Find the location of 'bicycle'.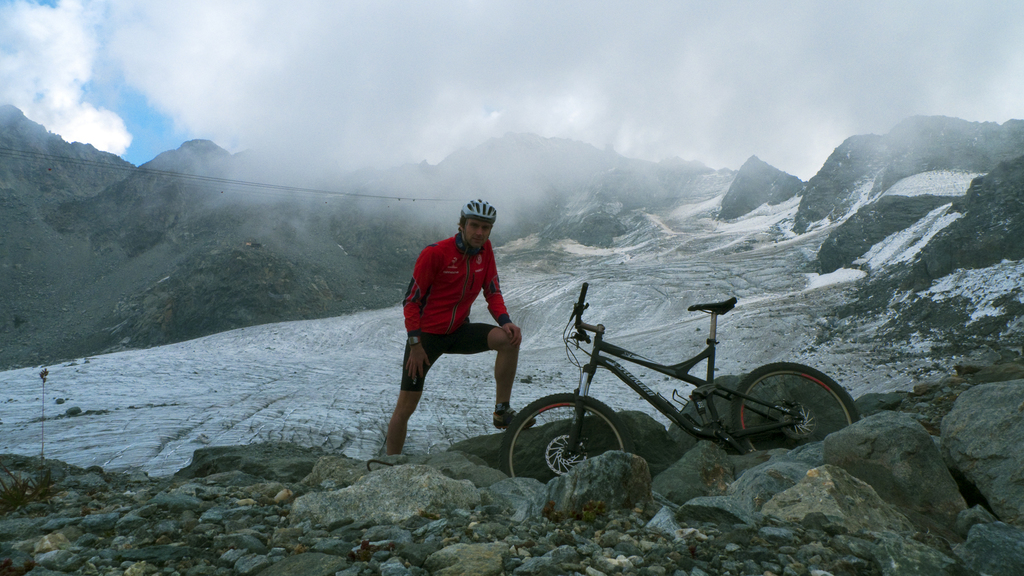
Location: [left=503, top=282, right=858, bottom=484].
